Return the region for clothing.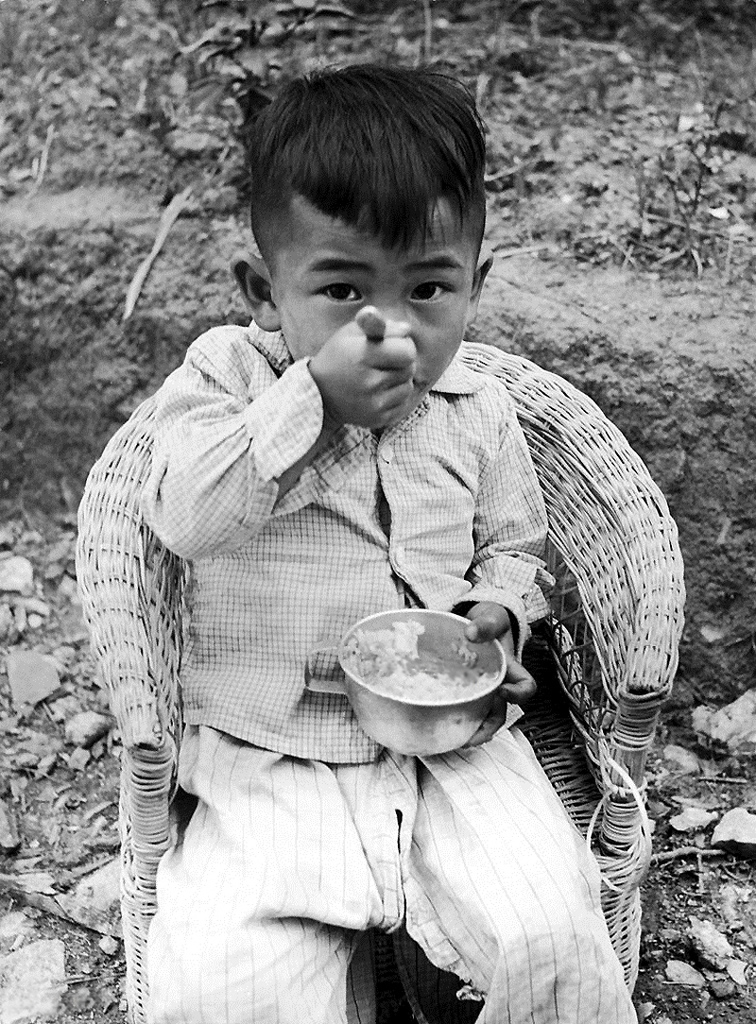
detection(162, 321, 656, 1015).
